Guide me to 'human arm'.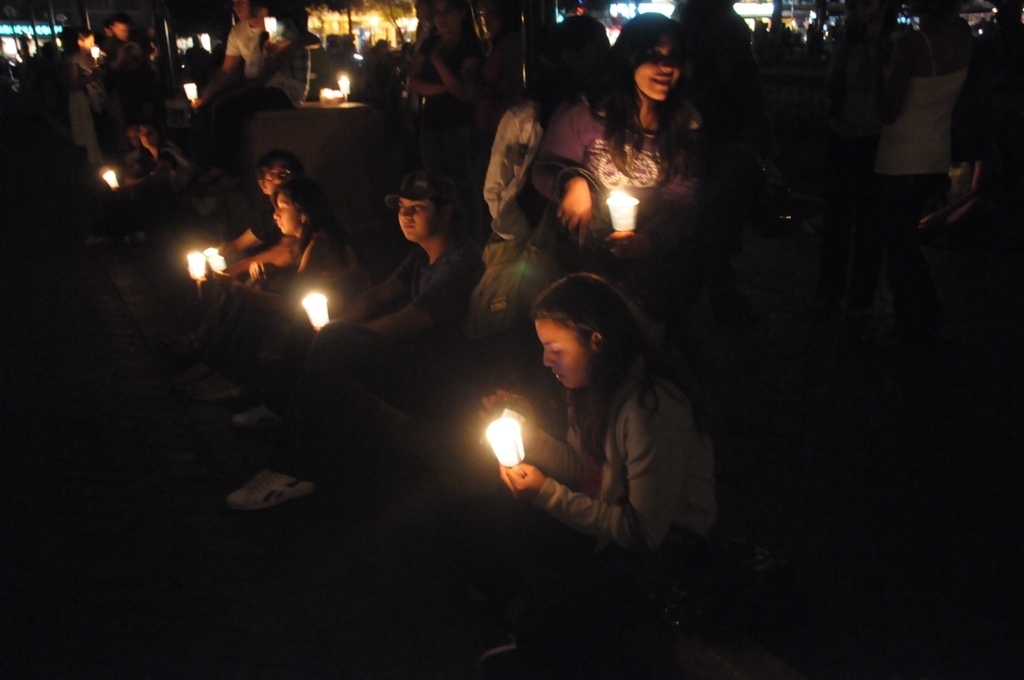
Guidance: region(470, 383, 595, 495).
